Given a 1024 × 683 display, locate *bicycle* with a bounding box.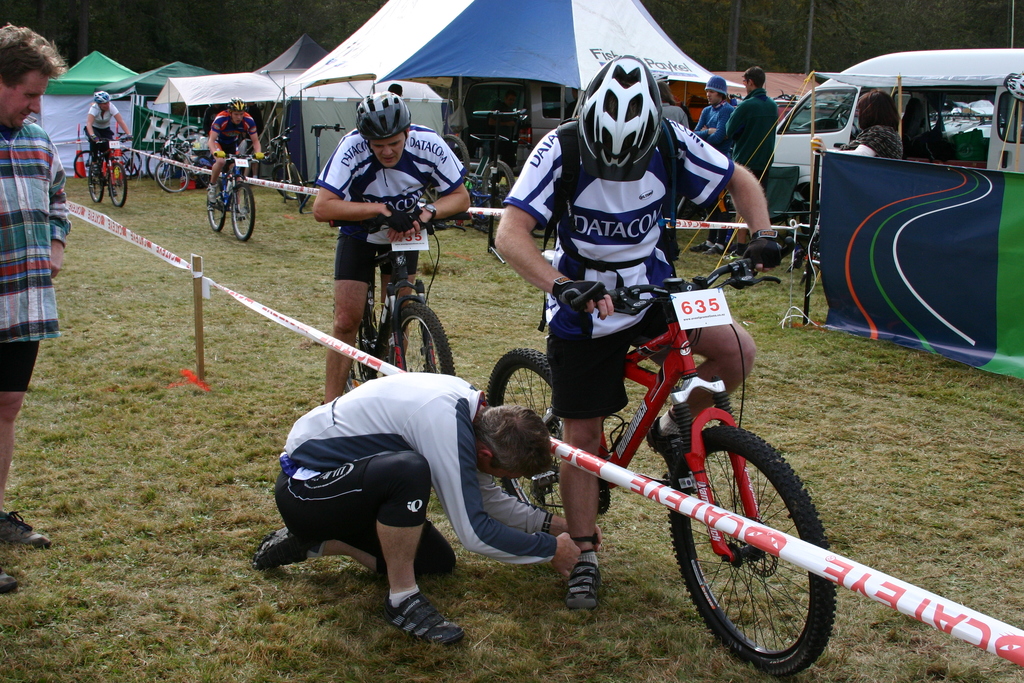
Located: <box>484,257,838,680</box>.
